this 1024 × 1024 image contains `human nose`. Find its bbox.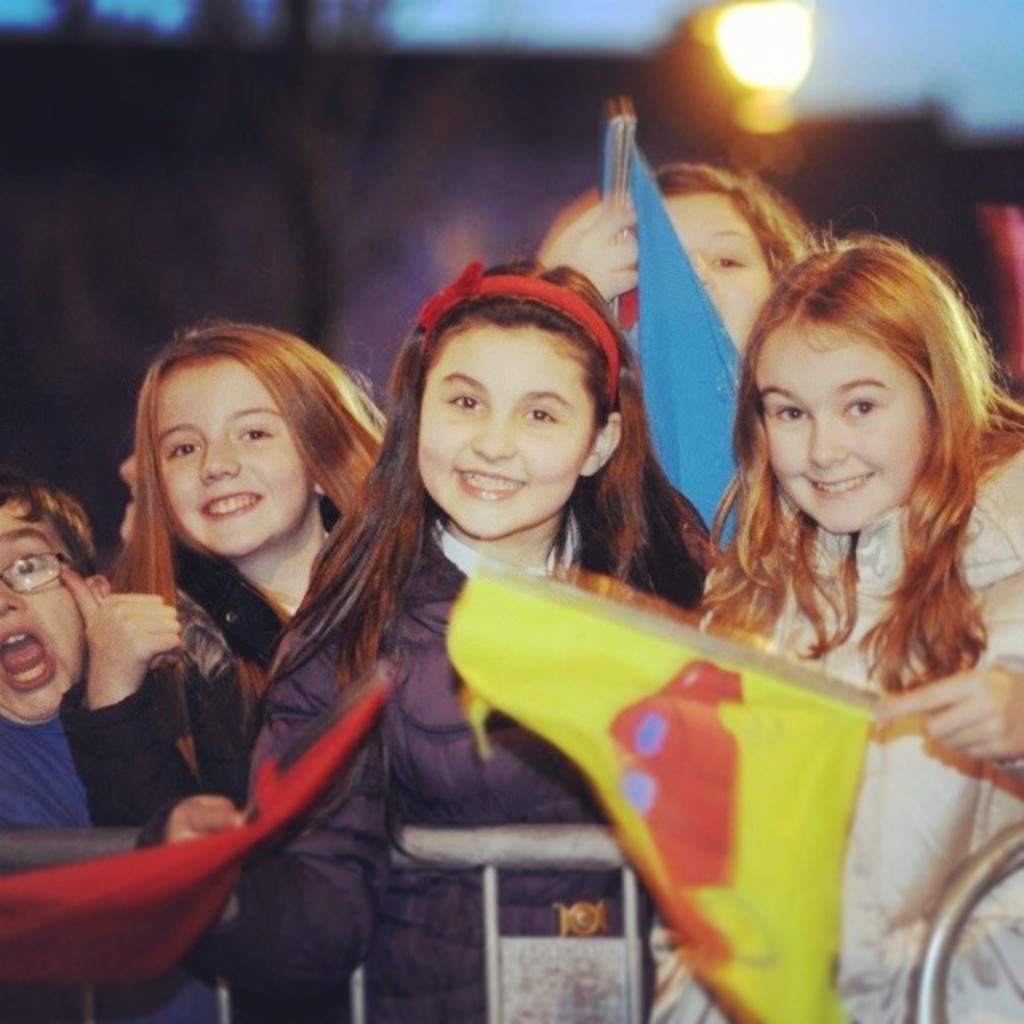
x1=477 y1=414 x2=517 y2=459.
